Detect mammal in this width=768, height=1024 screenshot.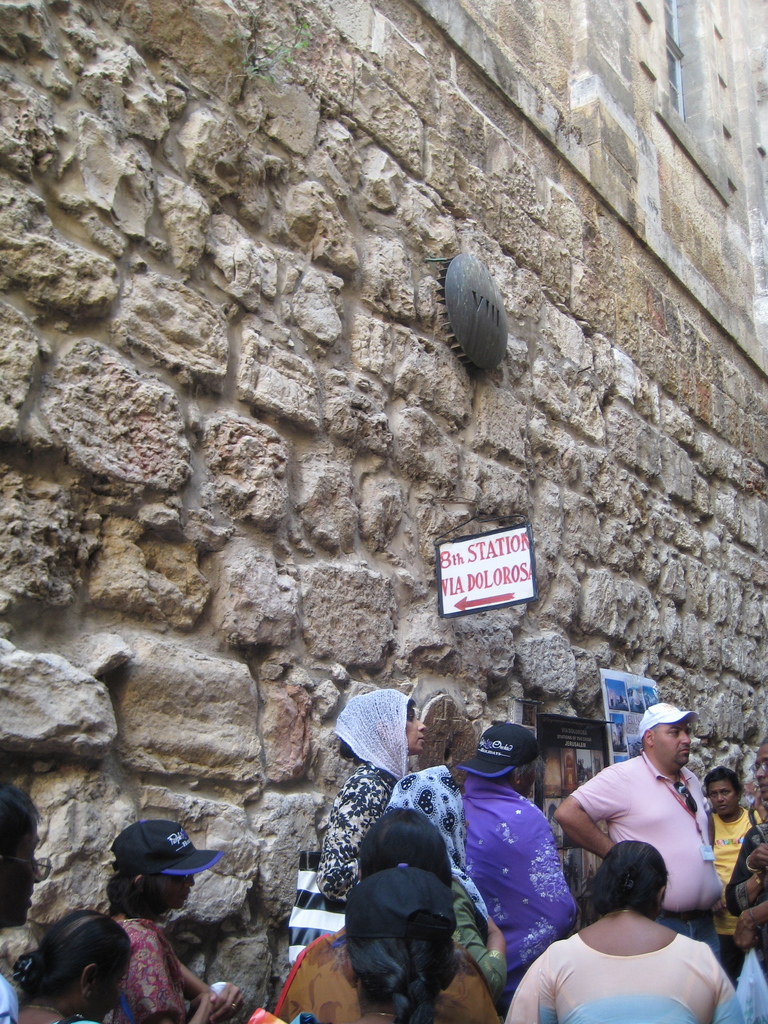
Detection: (285,863,490,1023).
